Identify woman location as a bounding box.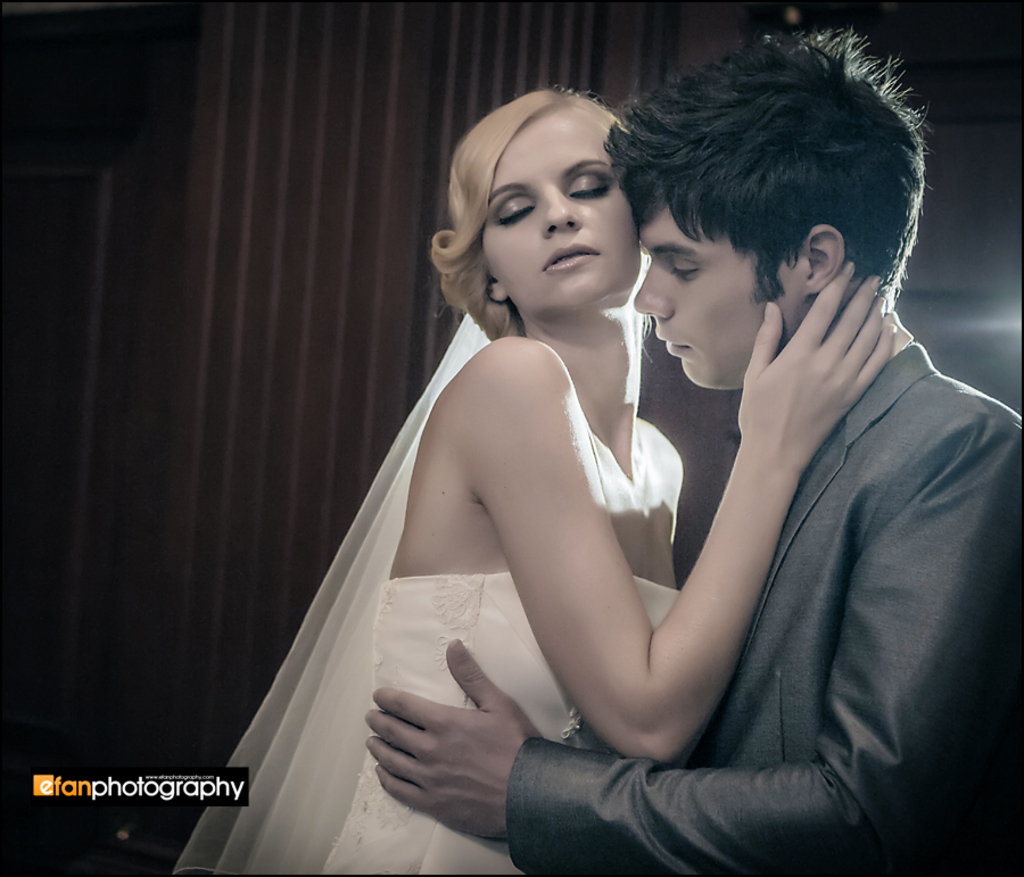
[x1=241, y1=104, x2=901, y2=876].
